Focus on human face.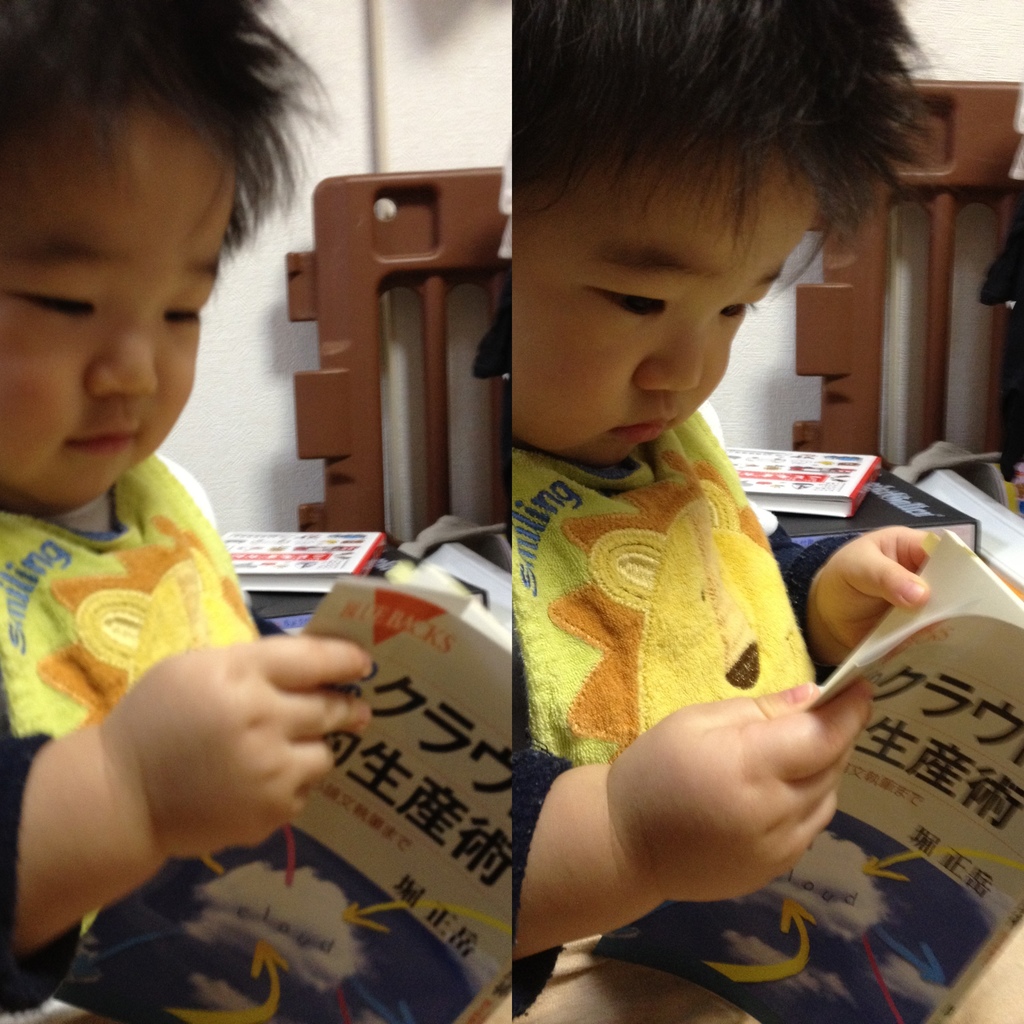
Focused at detection(515, 148, 817, 474).
